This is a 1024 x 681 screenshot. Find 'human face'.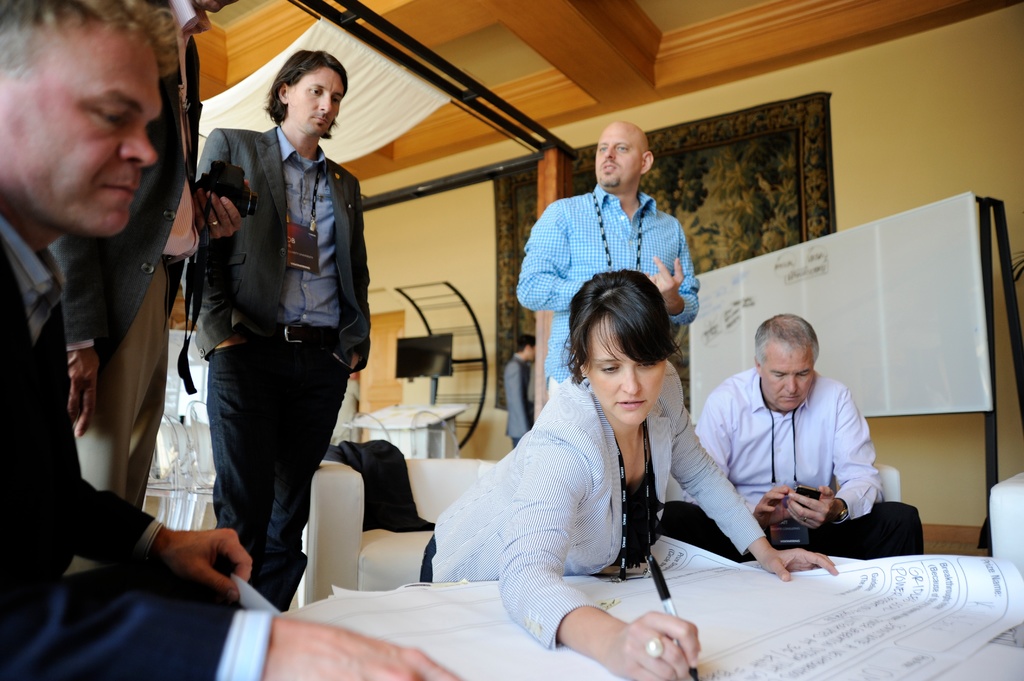
Bounding box: <box>0,32,156,237</box>.
